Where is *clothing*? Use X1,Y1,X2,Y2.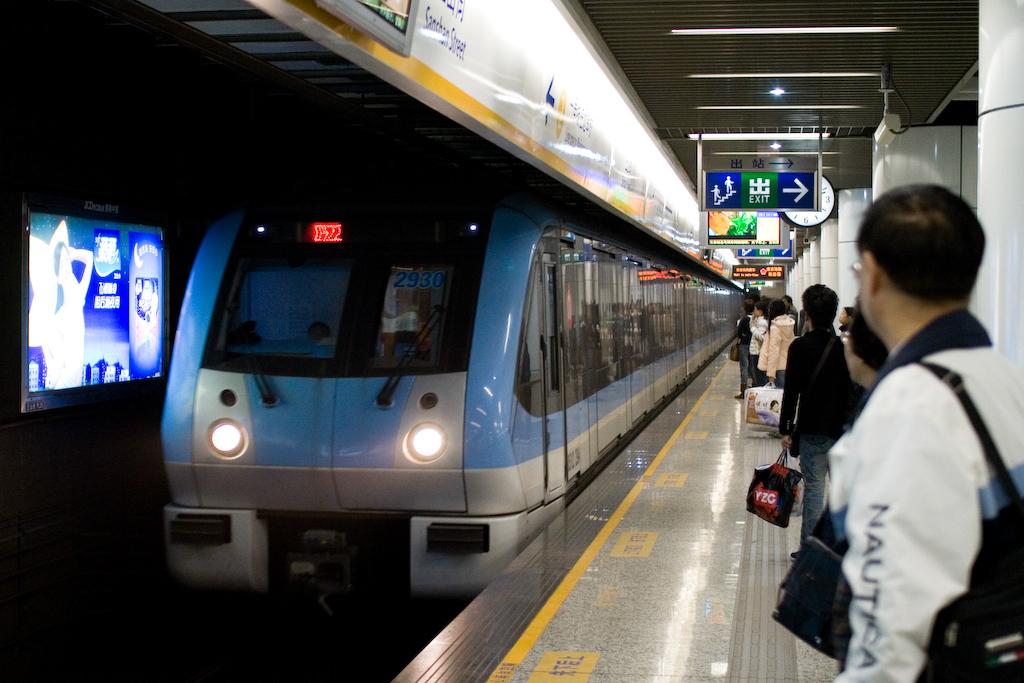
752,310,773,387.
